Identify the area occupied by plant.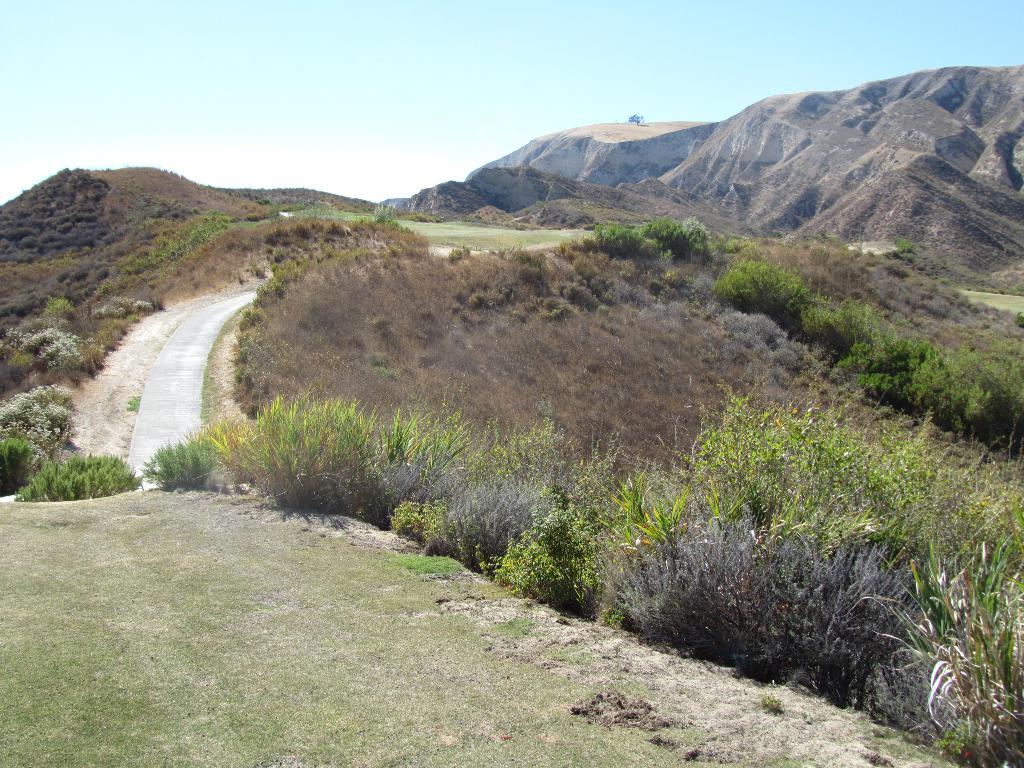
Area: box=[6, 454, 149, 497].
